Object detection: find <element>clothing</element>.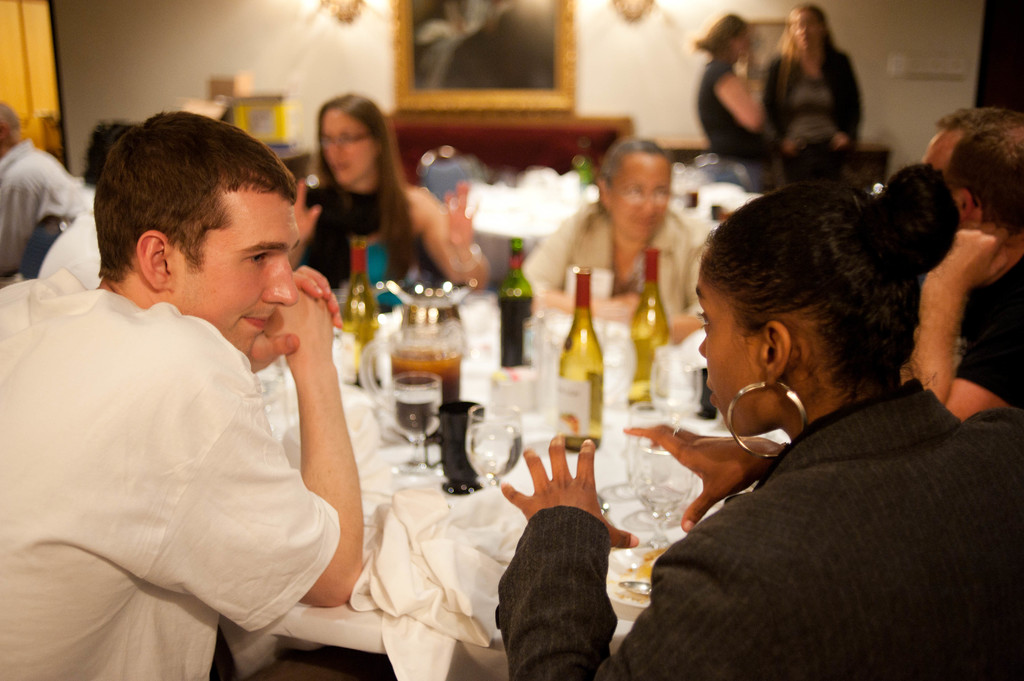
955 256 1023 411.
